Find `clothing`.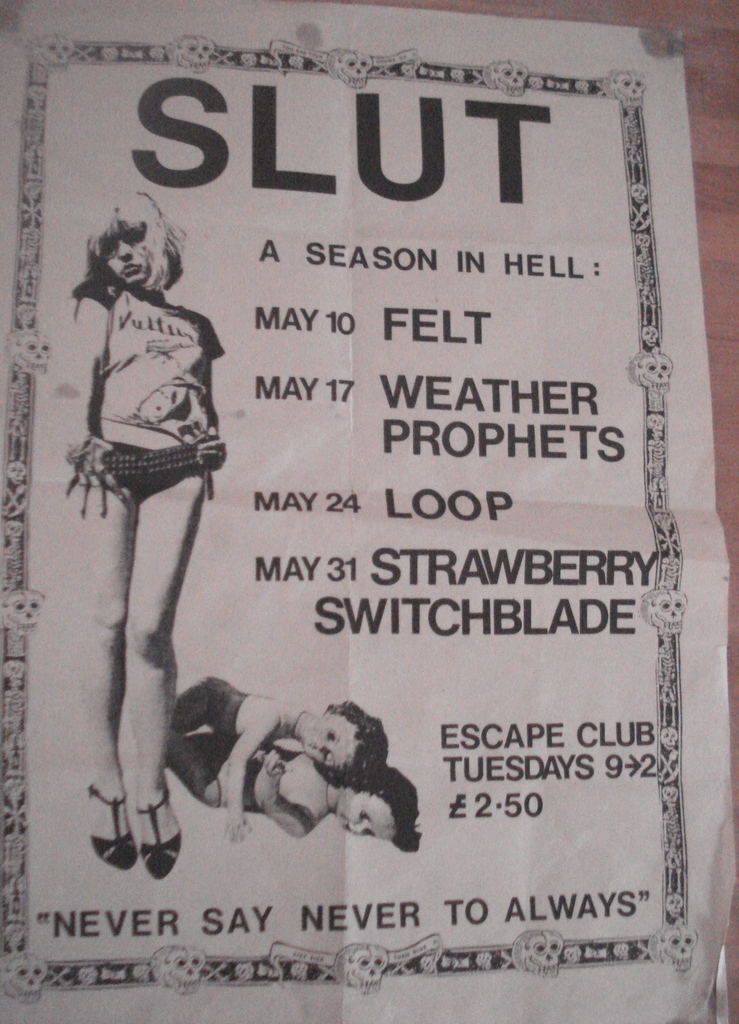
[159, 731, 240, 813].
